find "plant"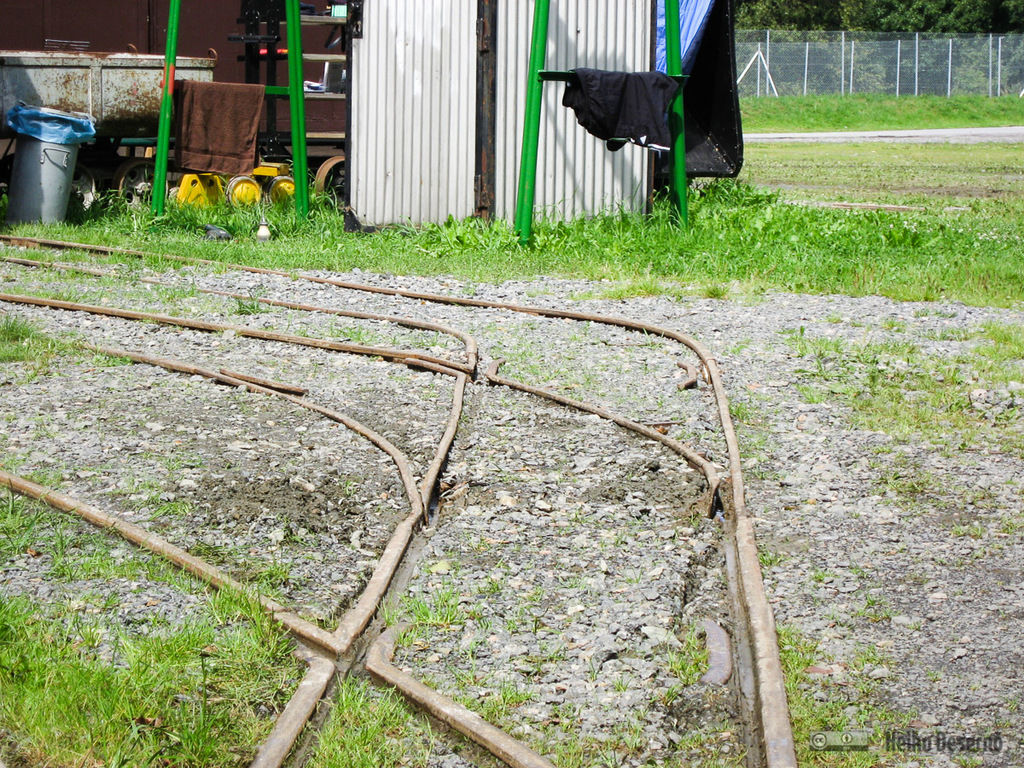
<bbox>259, 317, 274, 333</bbox>
